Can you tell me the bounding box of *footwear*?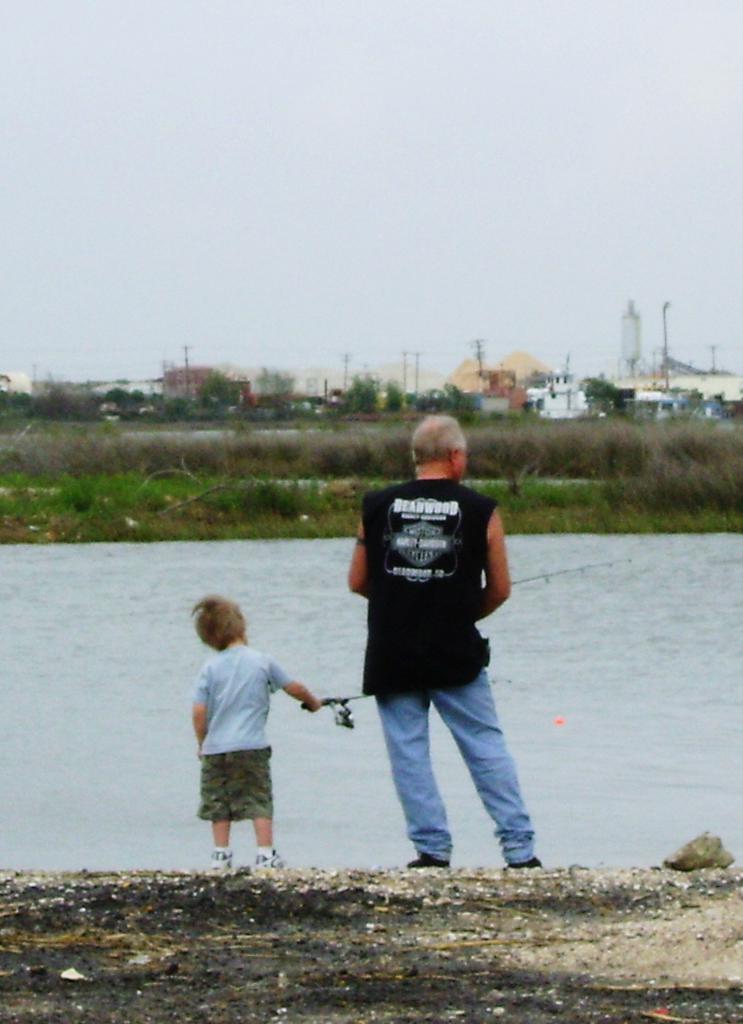
BBox(504, 854, 539, 875).
